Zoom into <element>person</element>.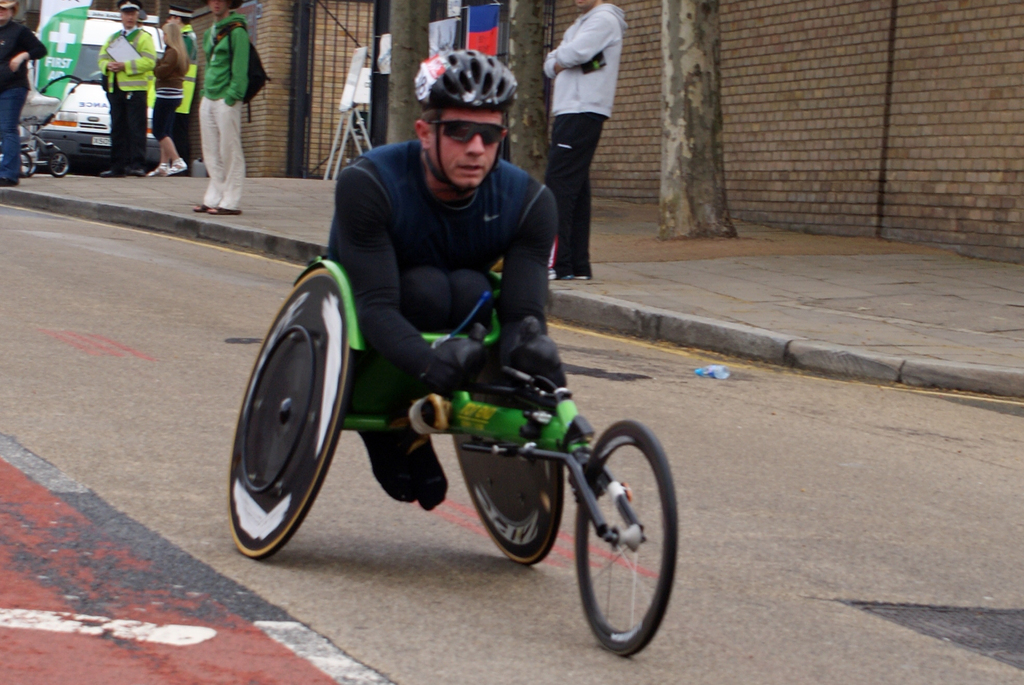
Zoom target: 191/0/252/219.
